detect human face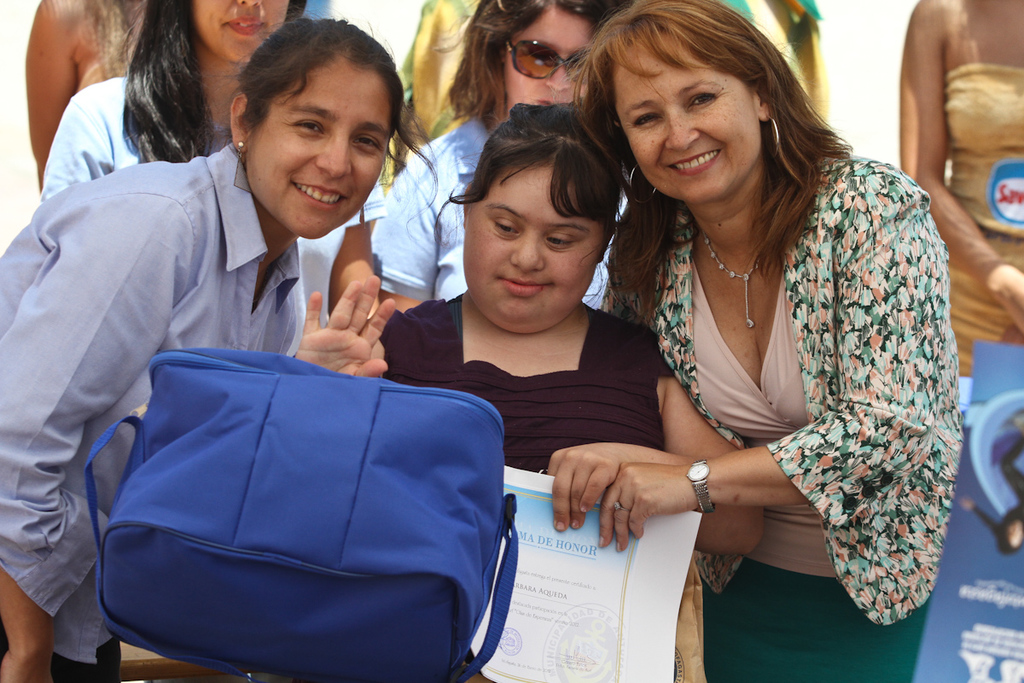
region(610, 39, 762, 201)
